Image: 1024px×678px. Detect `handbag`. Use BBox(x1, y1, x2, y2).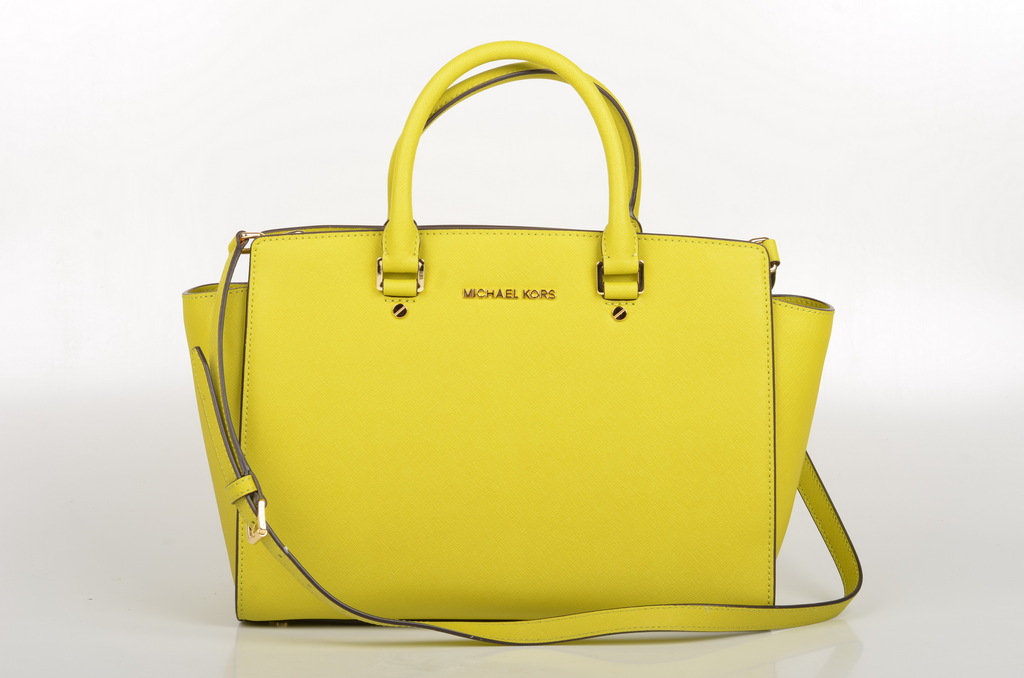
BBox(182, 38, 860, 645).
